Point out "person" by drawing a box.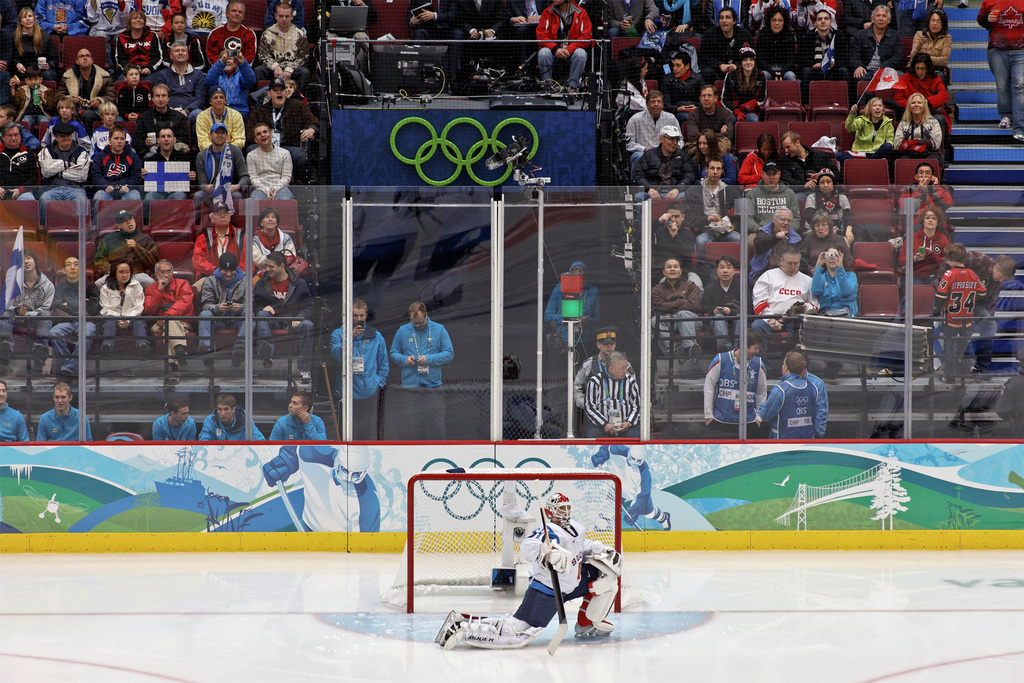
bbox=(40, 3, 88, 39).
